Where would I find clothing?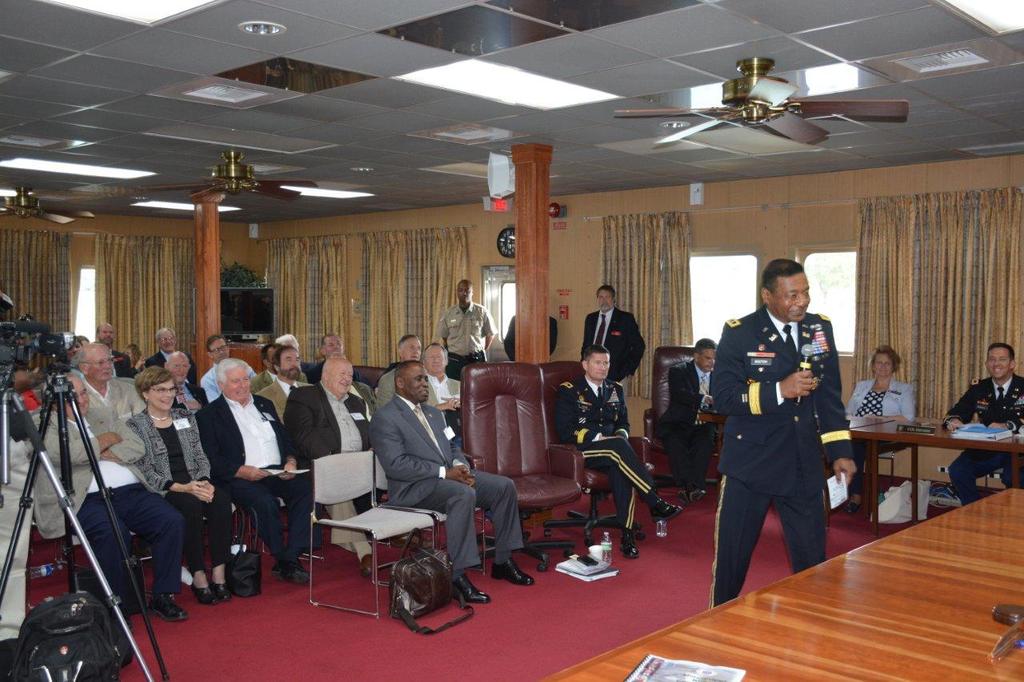
At x1=710, y1=275, x2=852, y2=587.
